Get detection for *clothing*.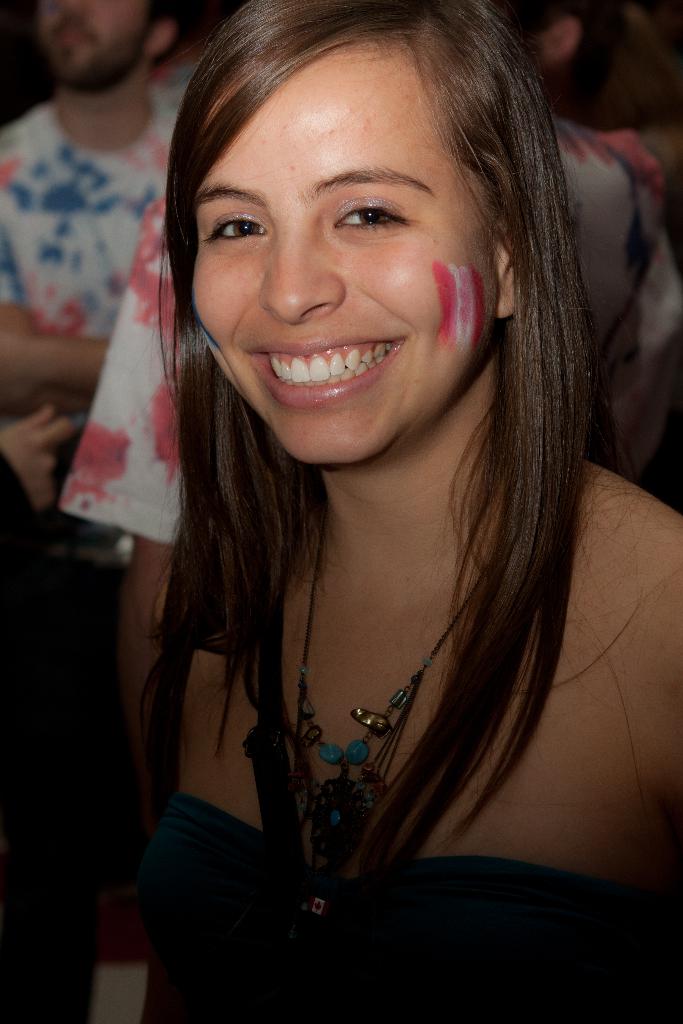
Detection: (x1=135, y1=792, x2=644, y2=1021).
